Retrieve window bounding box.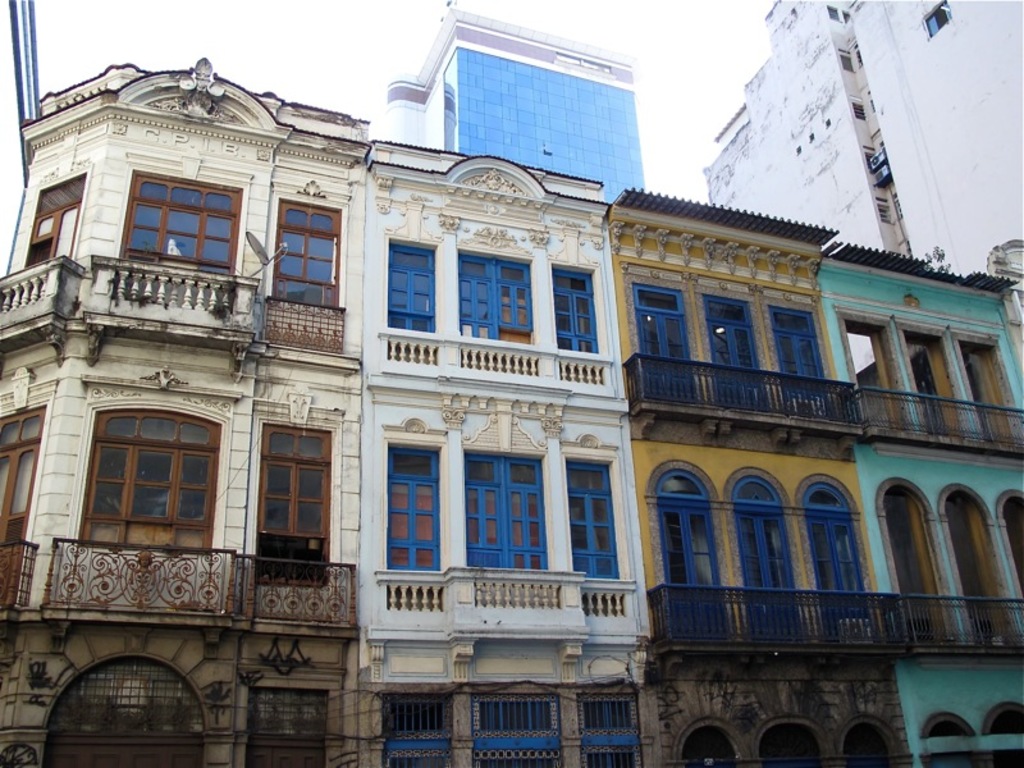
Bounding box: l=387, t=444, r=448, b=572.
